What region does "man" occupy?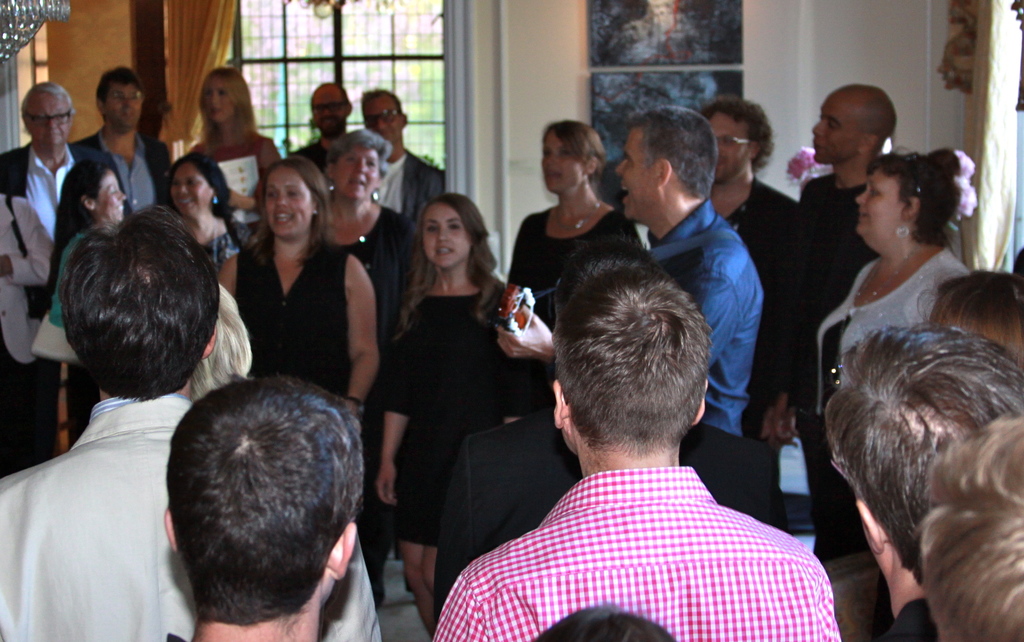
select_region(766, 84, 899, 568).
